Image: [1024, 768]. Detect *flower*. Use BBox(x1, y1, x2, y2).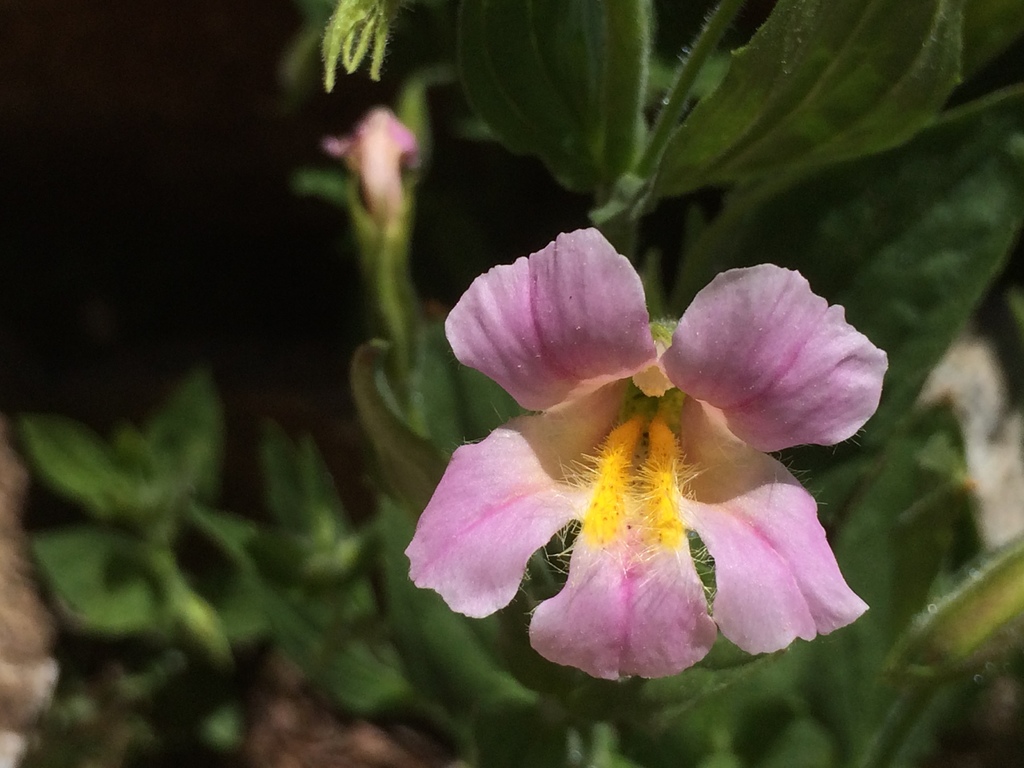
BBox(404, 227, 899, 691).
